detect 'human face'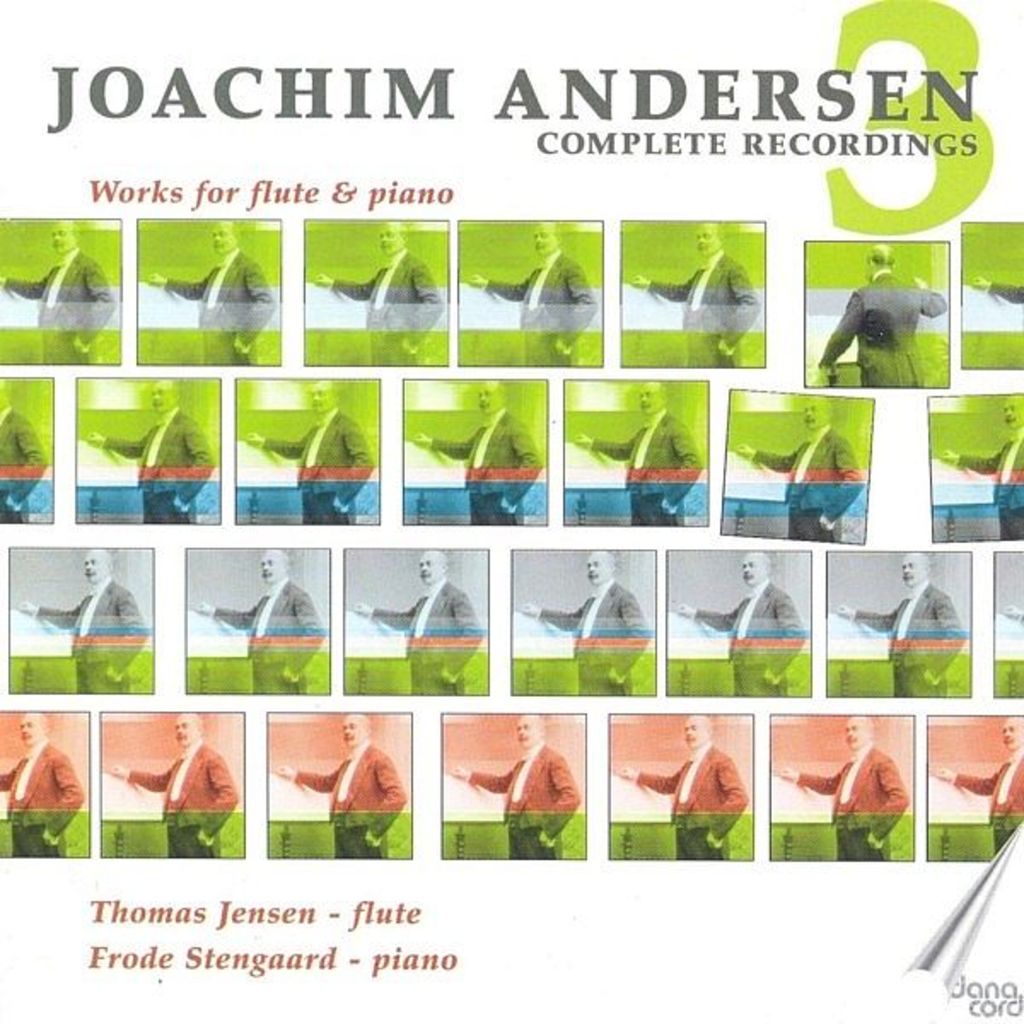
[474,382,500,420]
